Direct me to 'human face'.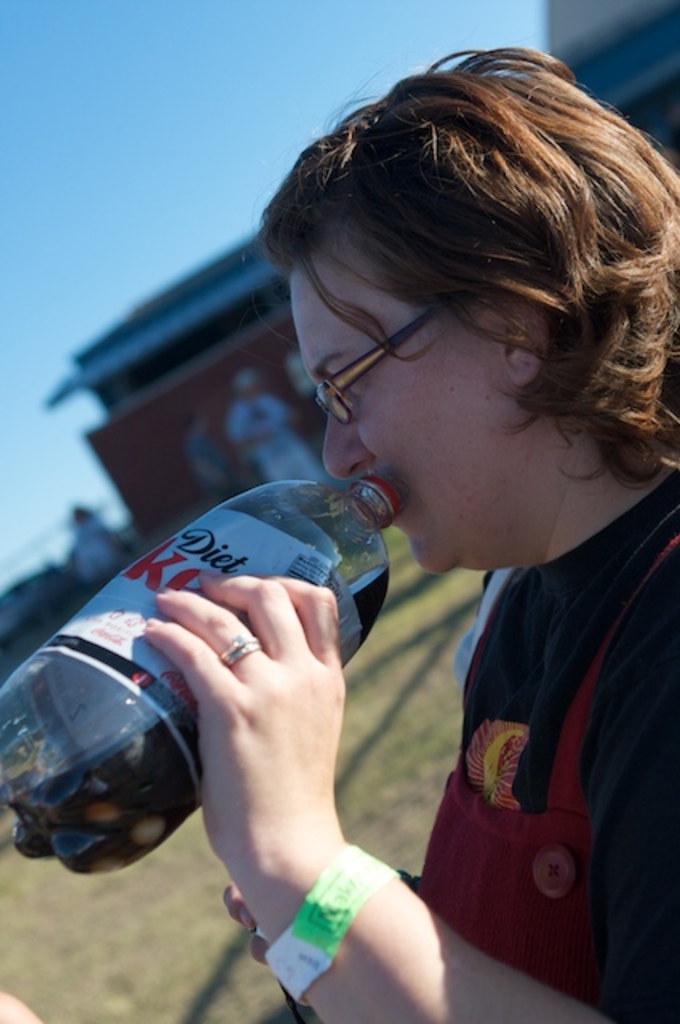
Direction: 291/275/466/568.
